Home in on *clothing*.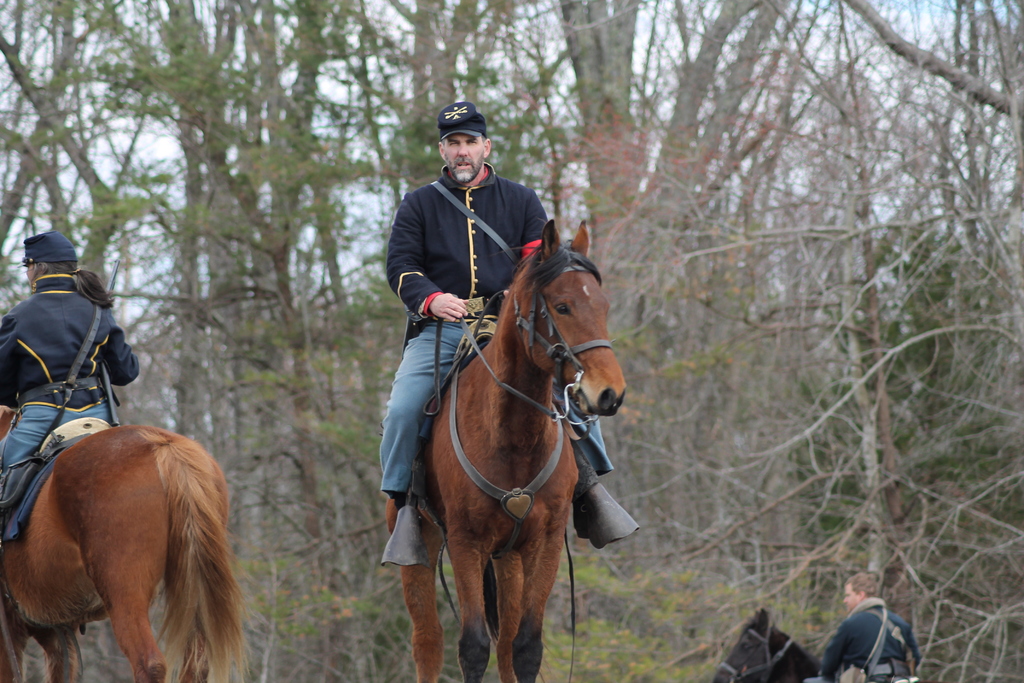
Homed in at left=24, top=233, right=73, bottom=267.
